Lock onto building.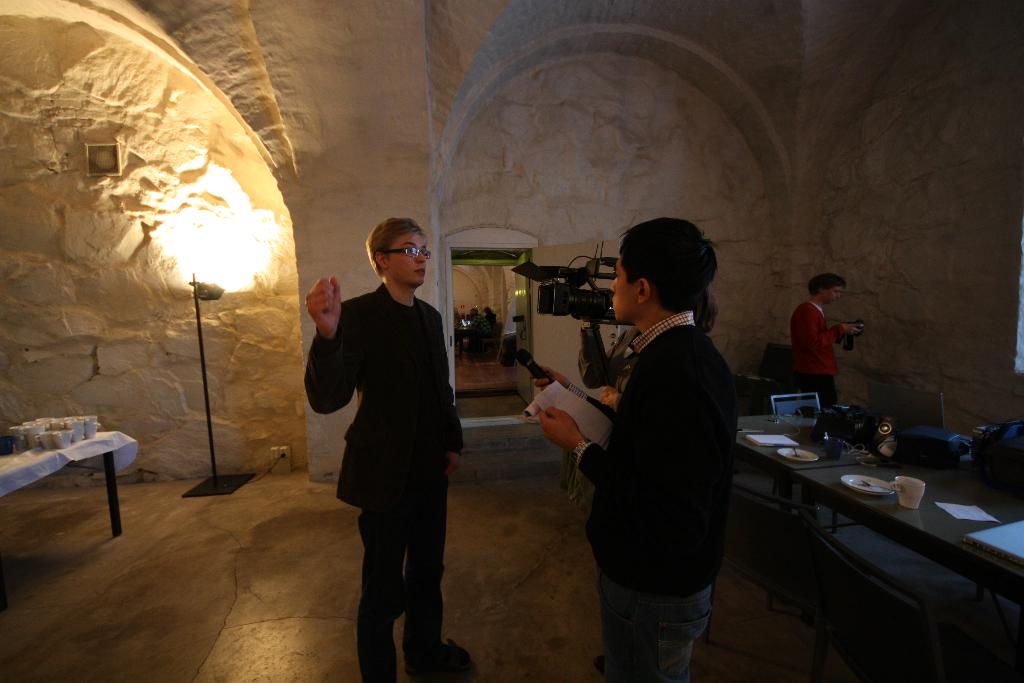
Locked: left=0, top=0, right=1023, bottom=682.
